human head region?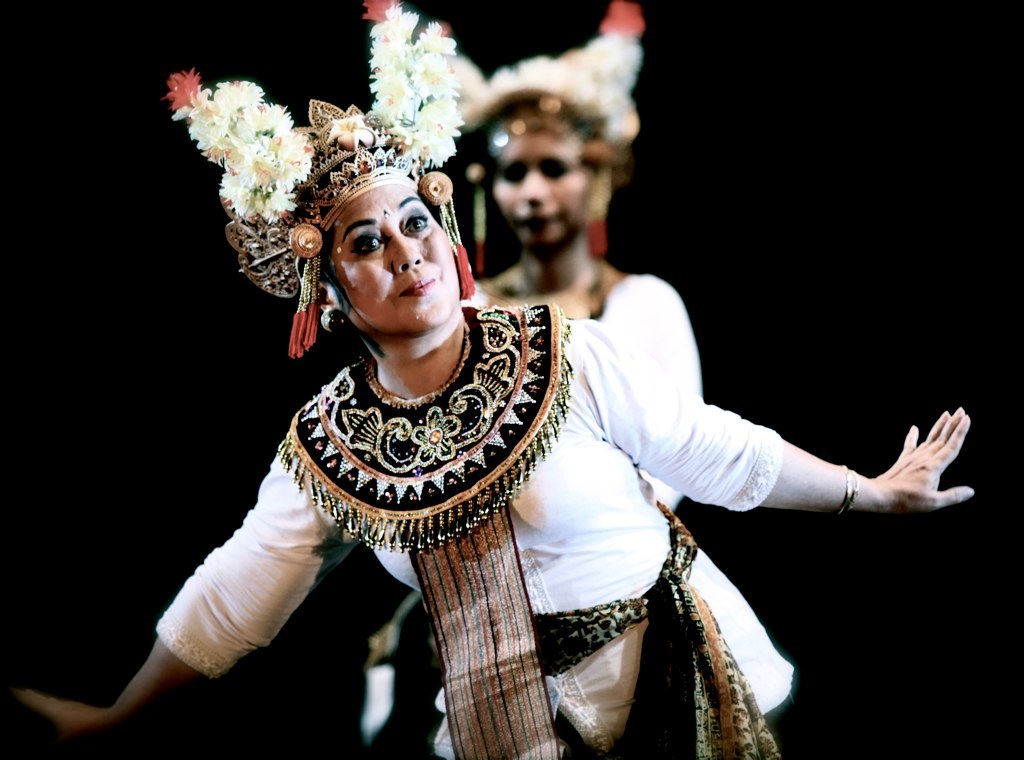
region(293, 160, 466, 340)
